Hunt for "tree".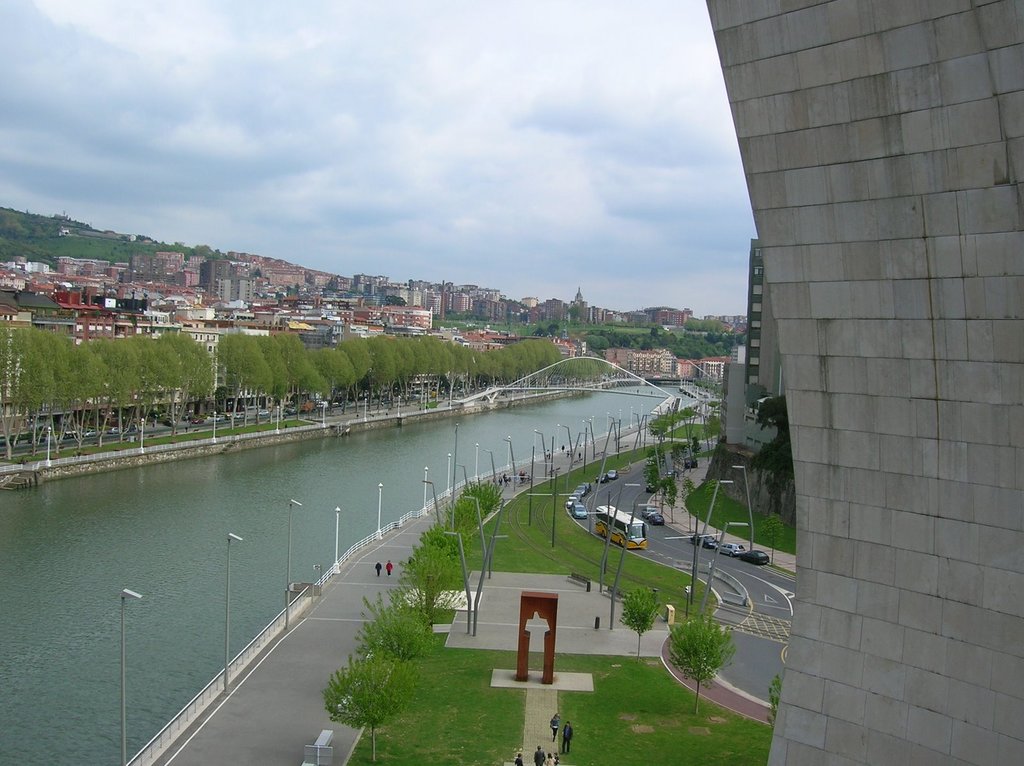
Hunted down at <box>666,614,736,714</box>.
